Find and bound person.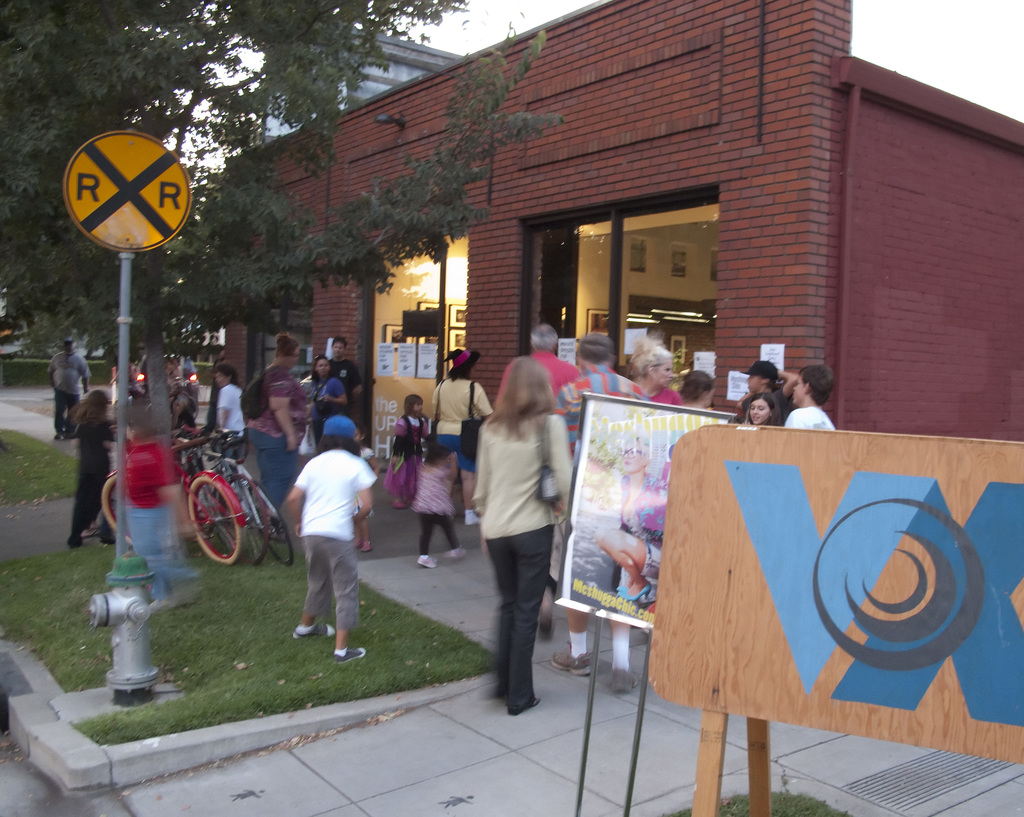
Bound: x1=744, y1=358, x2=794, y2=419.
